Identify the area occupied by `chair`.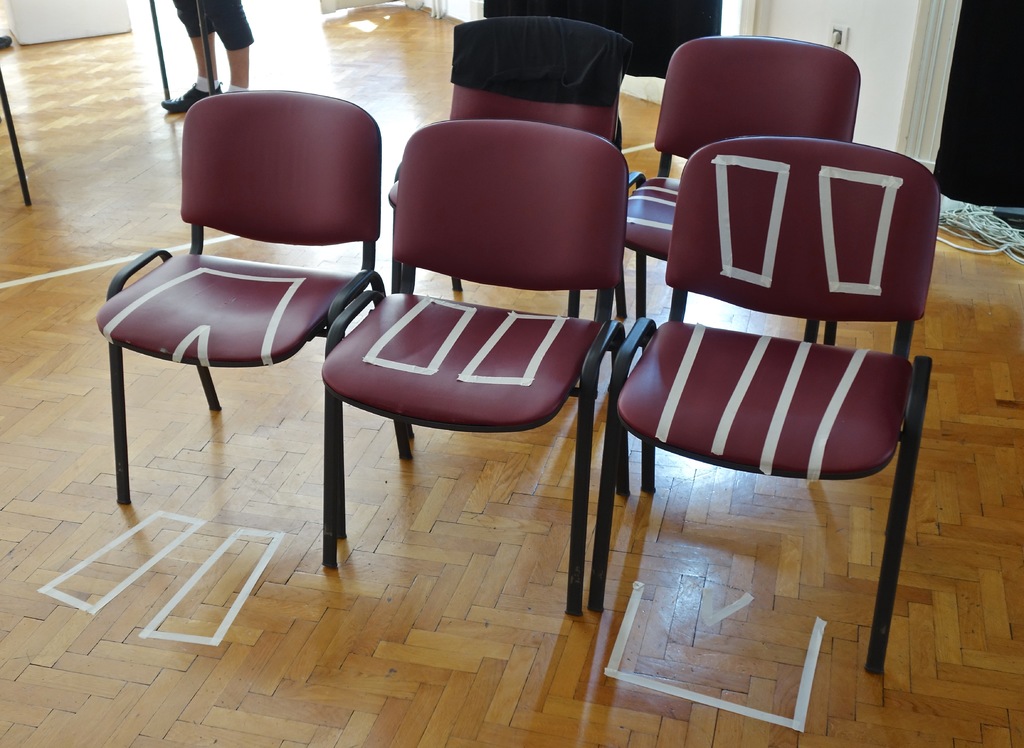
Area: [x1=588, y1=29, x2=867, y2=391].
